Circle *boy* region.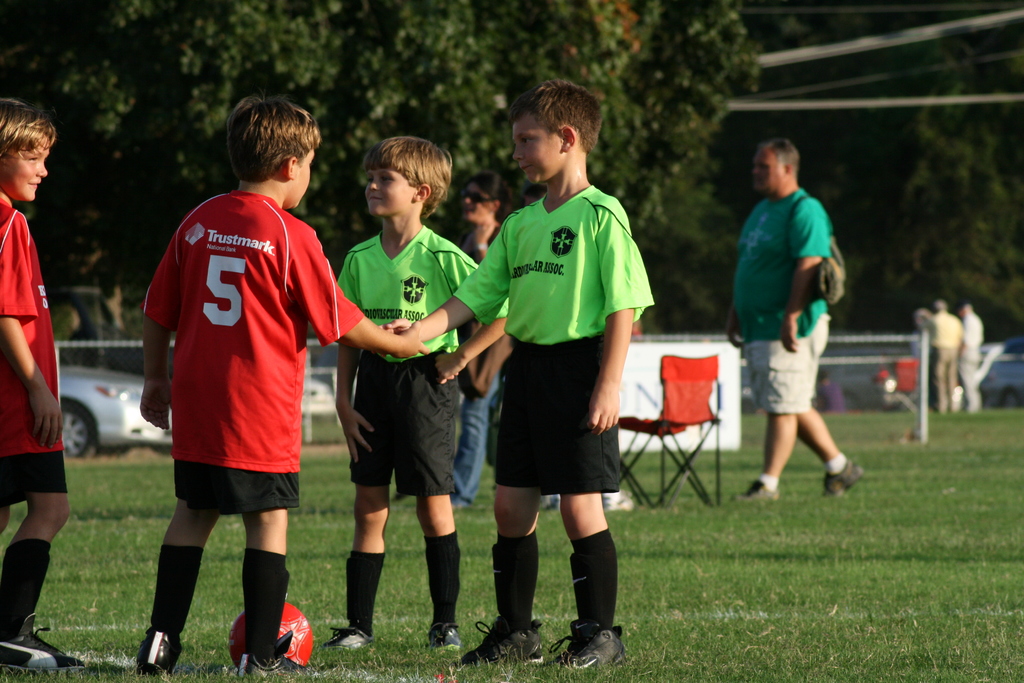
Region: x1=325, y1=134, x2=504, y2=655.
